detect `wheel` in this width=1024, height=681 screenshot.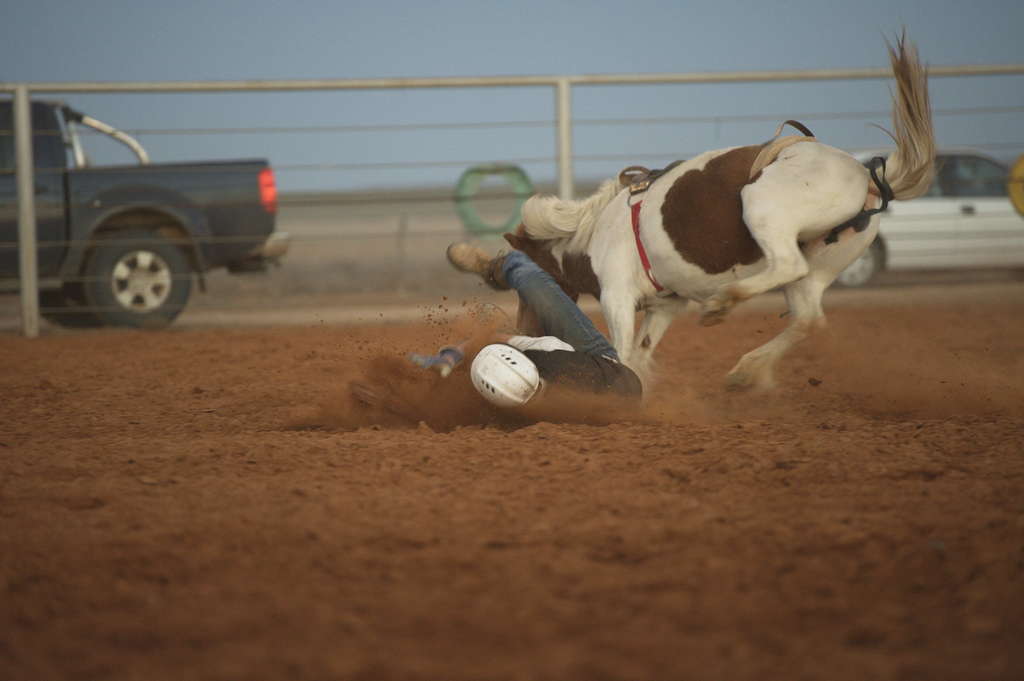
Detection: 833 243 882 290.
